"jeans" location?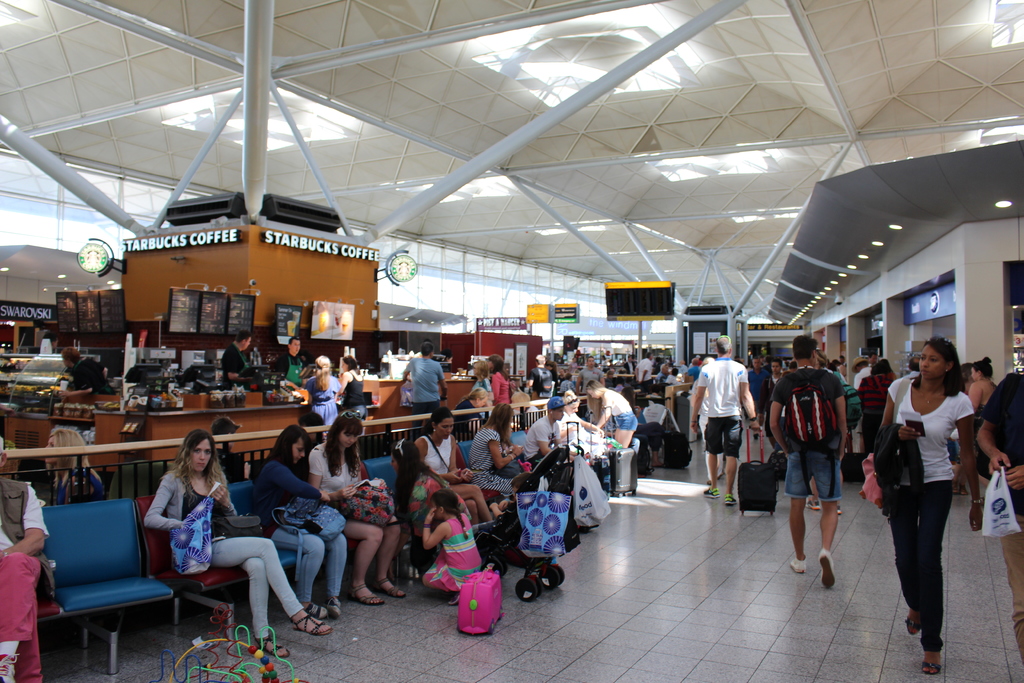
crop(893, 481, 954, 652)
